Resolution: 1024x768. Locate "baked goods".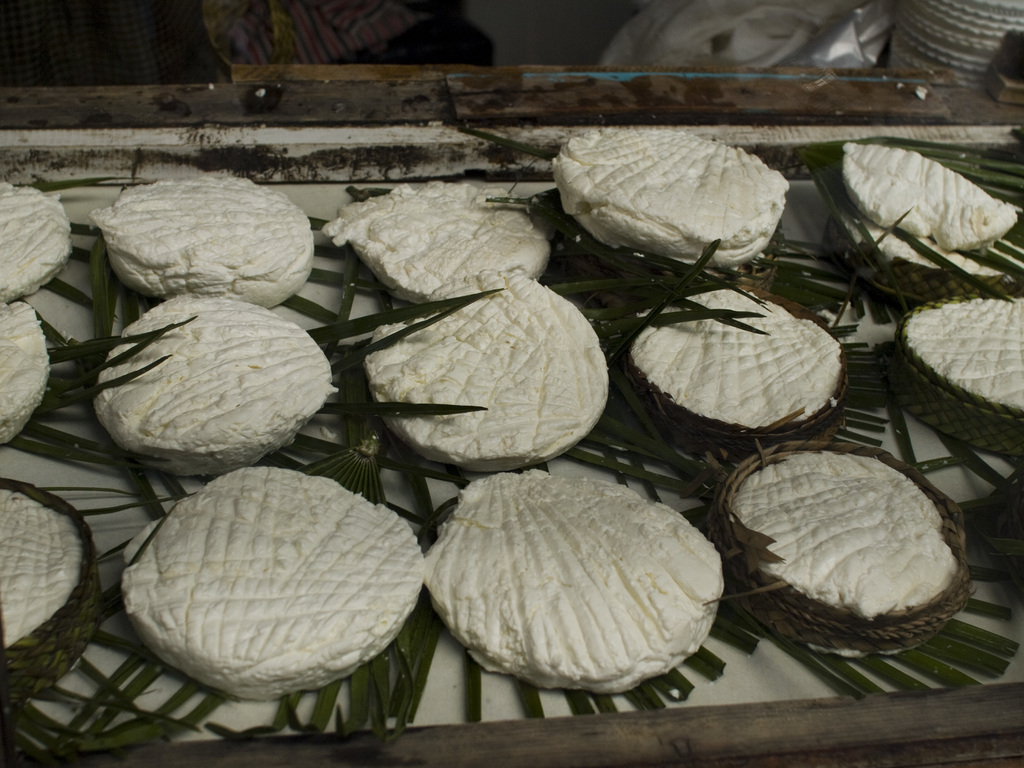
(0,176,76,305).
